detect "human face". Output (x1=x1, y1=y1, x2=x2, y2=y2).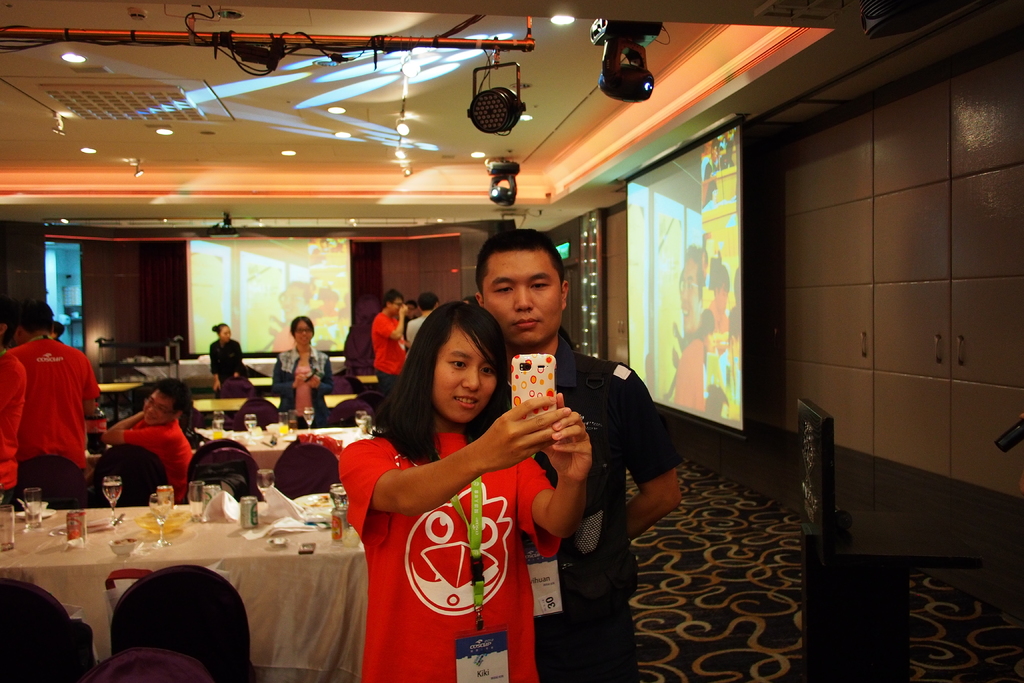
(x1=291, y1=315, x2=312, y2=349).
